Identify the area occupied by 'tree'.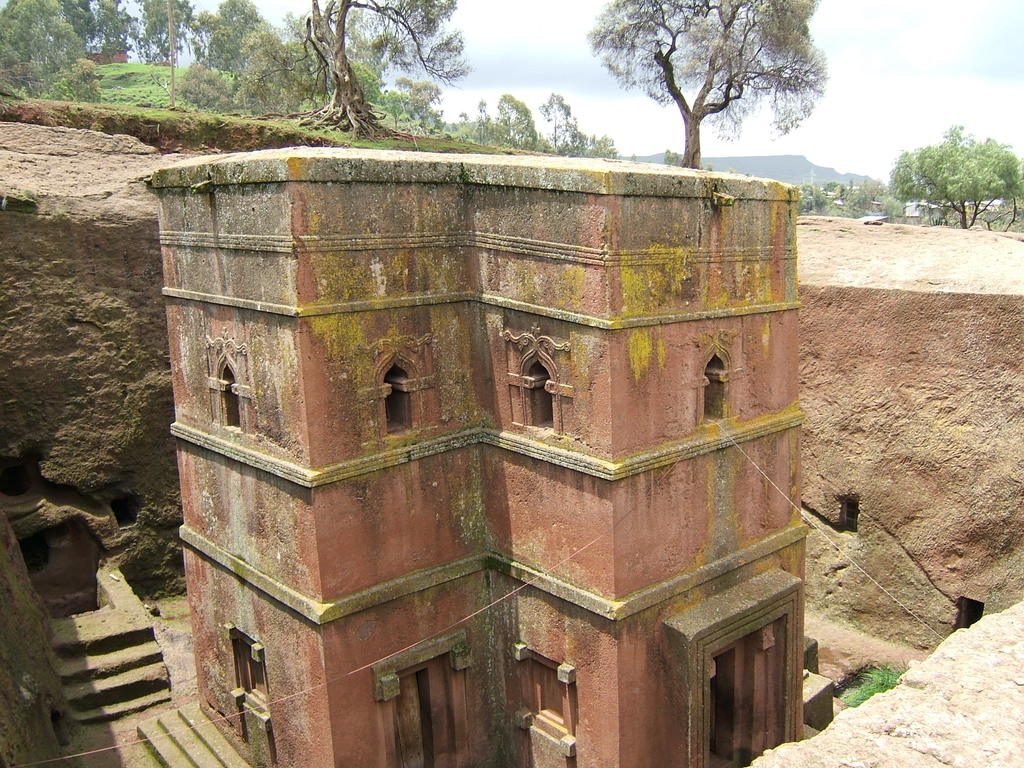
Area: (left=0, top=0, right=646, bottom=198).
